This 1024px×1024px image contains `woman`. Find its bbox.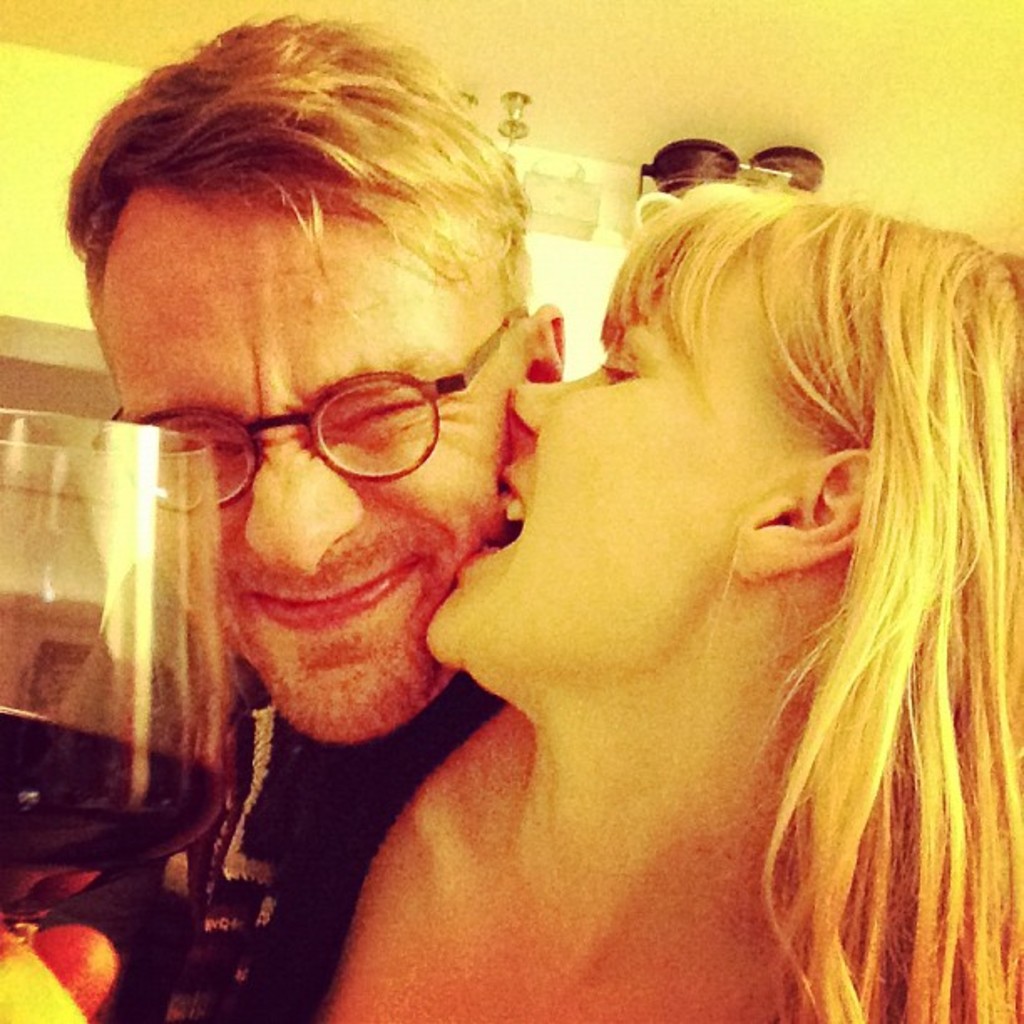
(318, 161, 1022, 1022).
